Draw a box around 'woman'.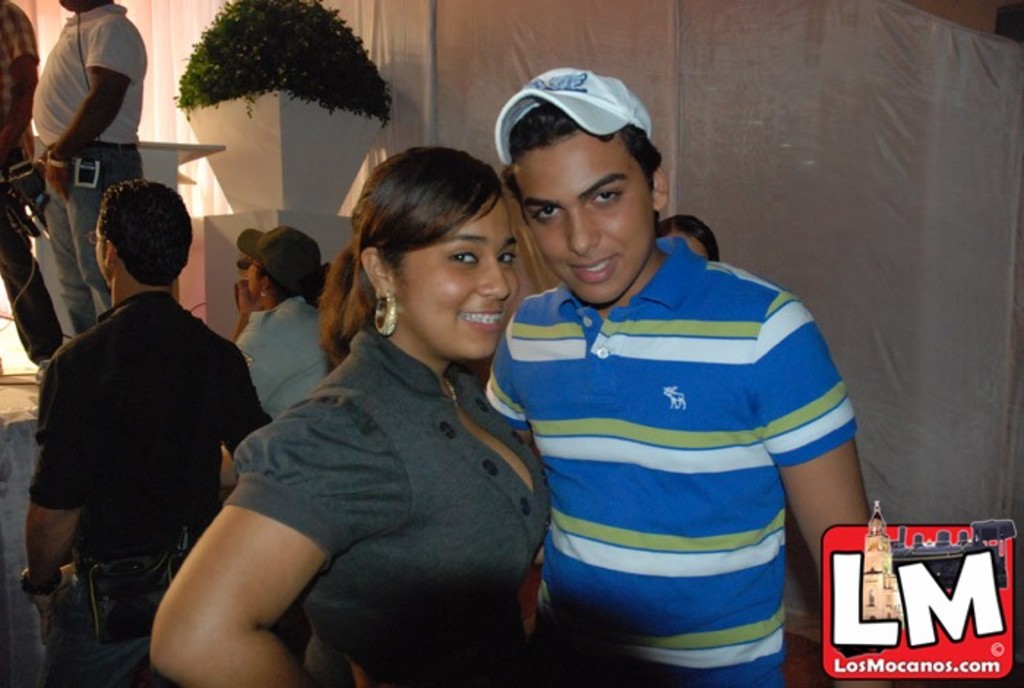
select_region(233, 227, 338, 433).
